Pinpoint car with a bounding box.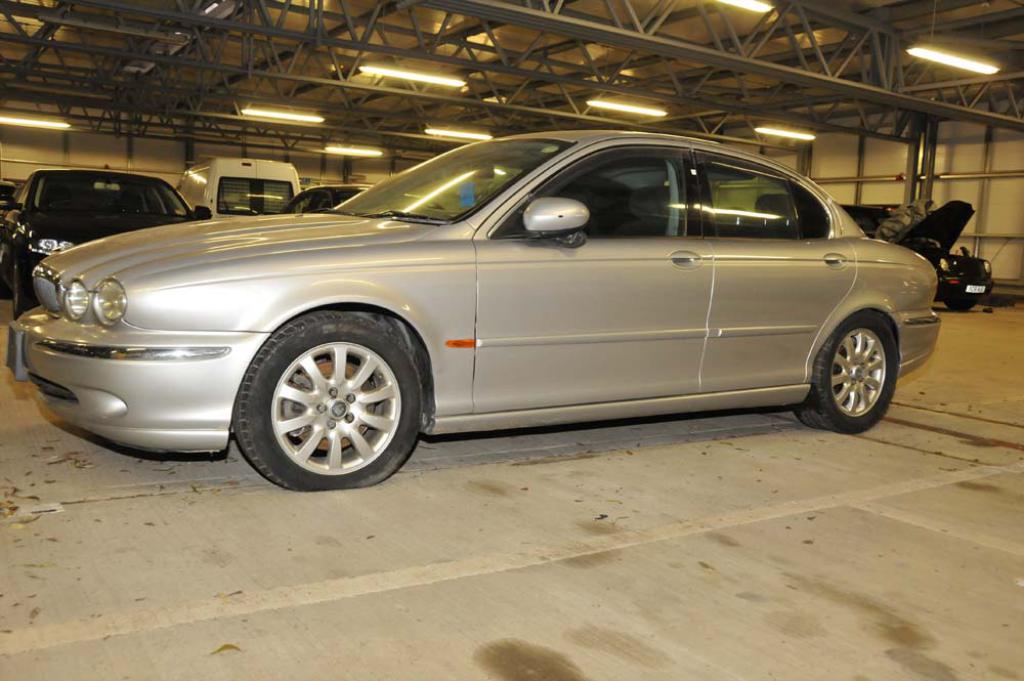
locate(837, 195, 997, 311).
